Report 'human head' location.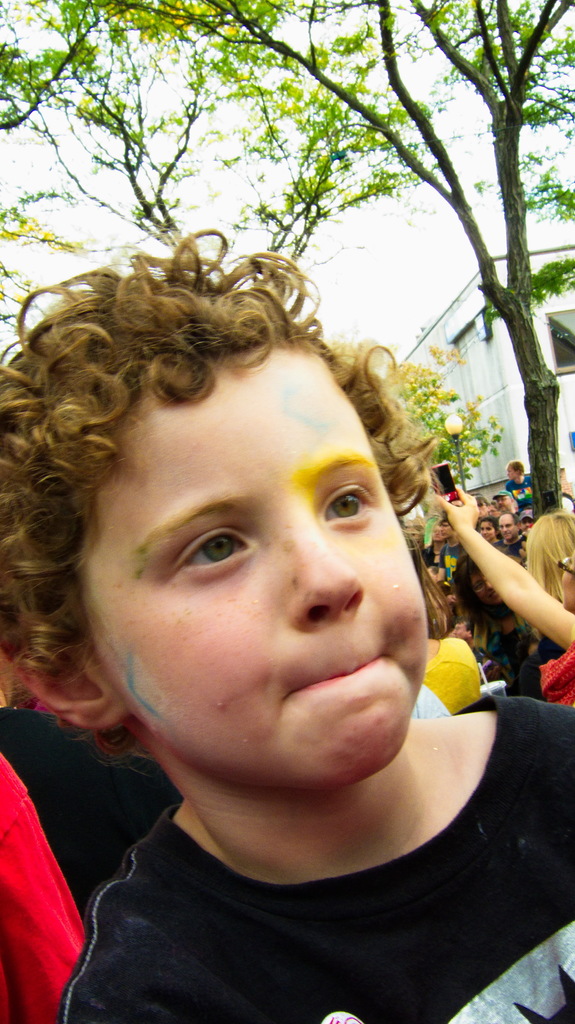
Report: bbox=[527, 510, 574, 580].
